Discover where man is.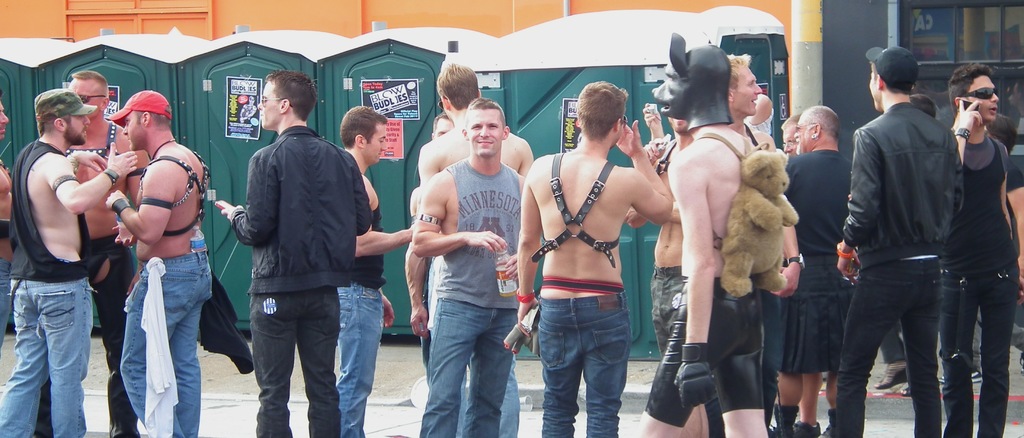
Discovered at 219:69:374:437.
